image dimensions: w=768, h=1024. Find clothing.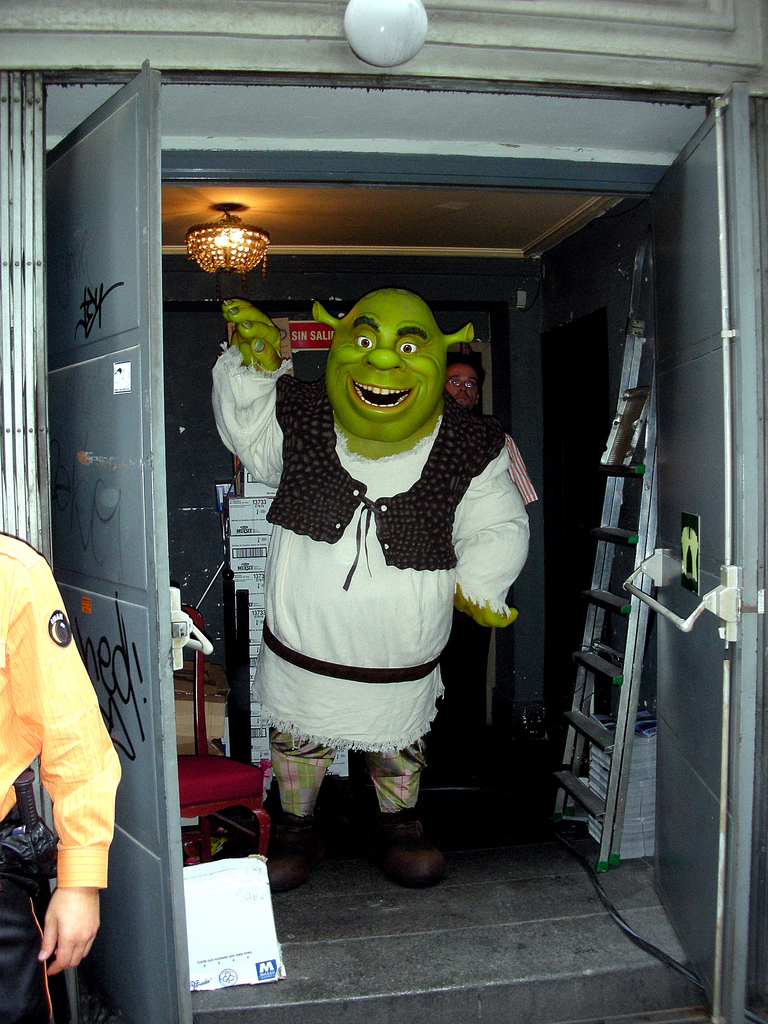
(479, 412, 543, 507).
